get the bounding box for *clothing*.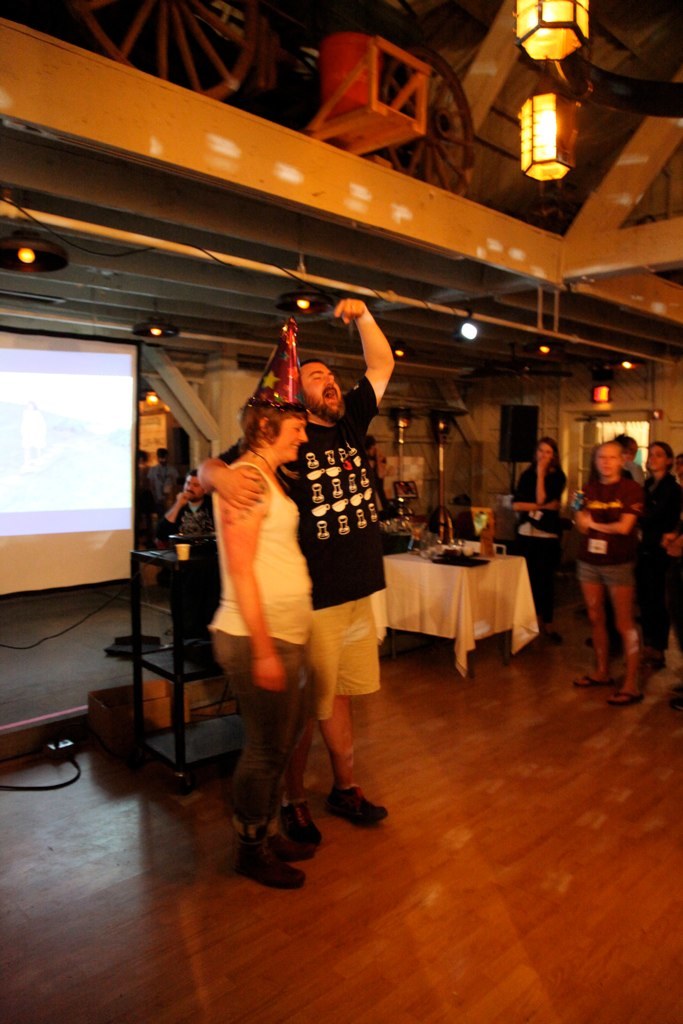
207 454 316 815.
